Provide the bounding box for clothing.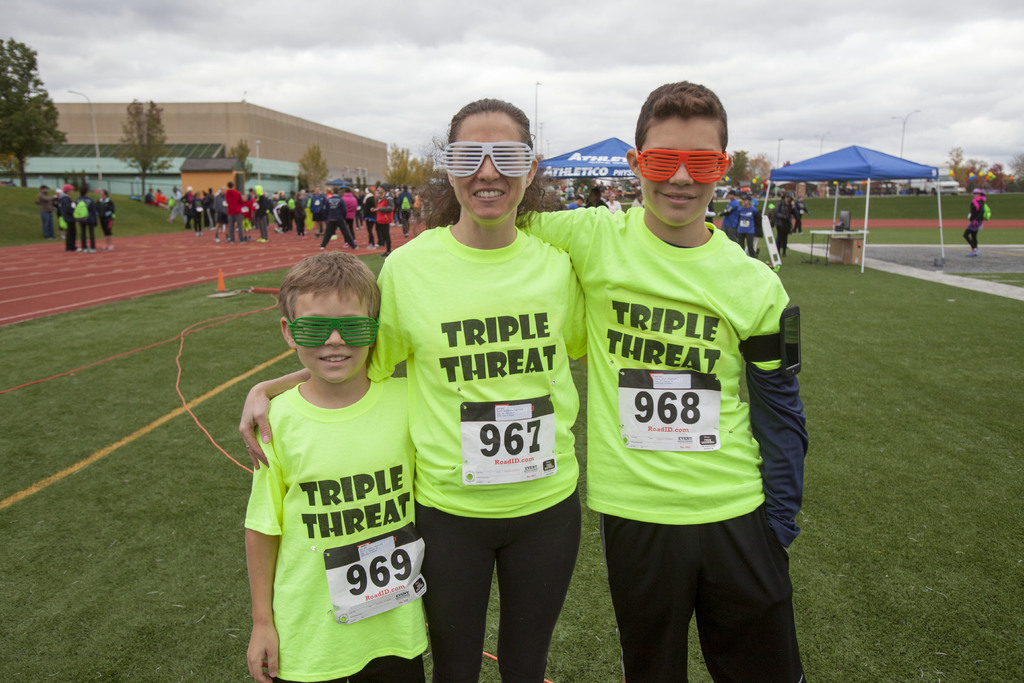
567, 203, 578, 215.
